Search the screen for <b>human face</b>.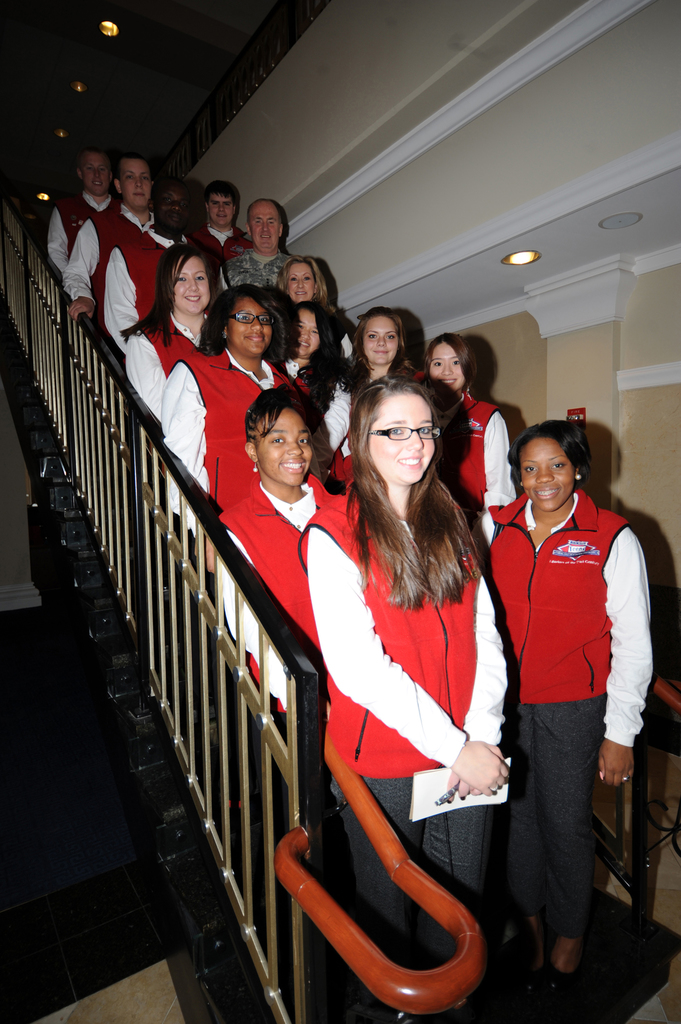
Found at 209:194:233:223.
